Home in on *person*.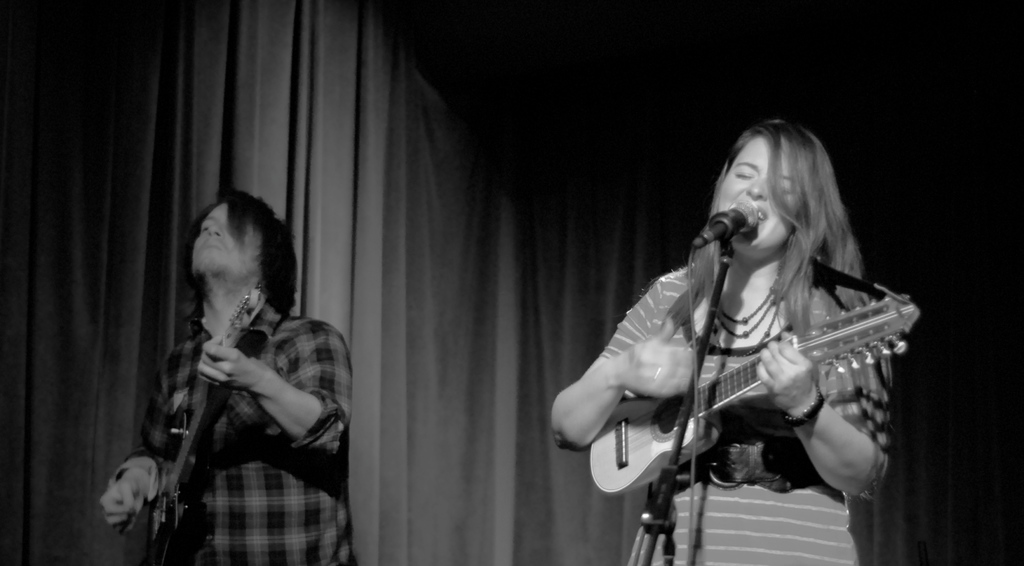
Homed in at bbox=[549, 120, 896, 565].
